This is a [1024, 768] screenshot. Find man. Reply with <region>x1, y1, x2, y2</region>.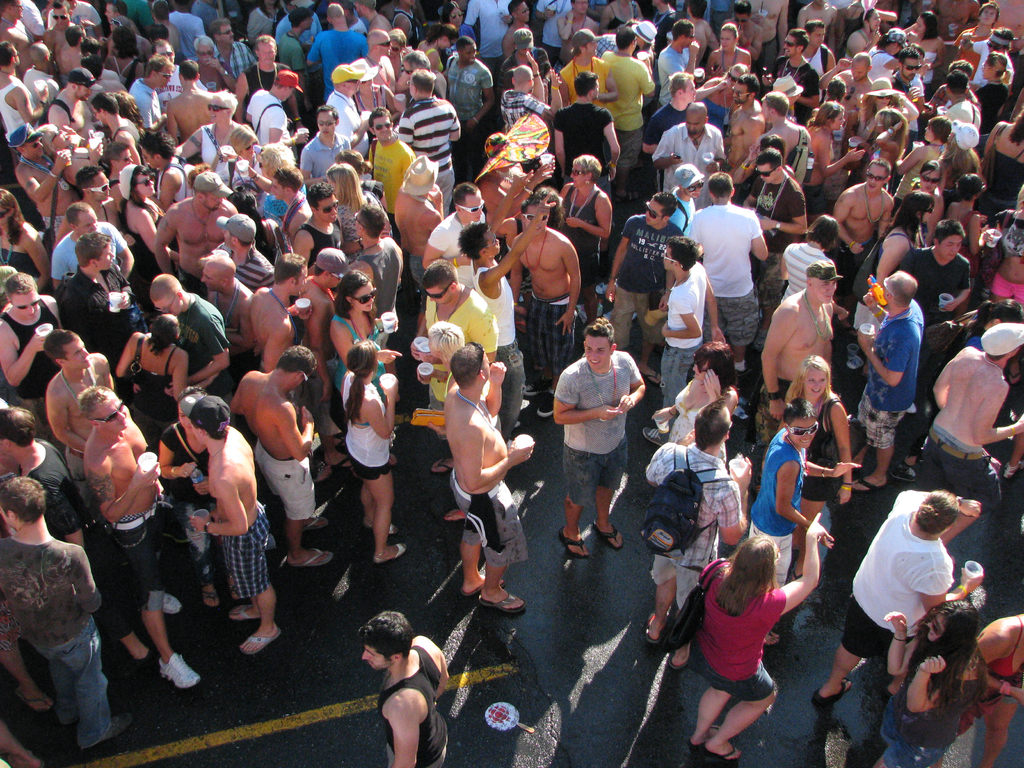
<region>0, 0, 51, 60</region>.
